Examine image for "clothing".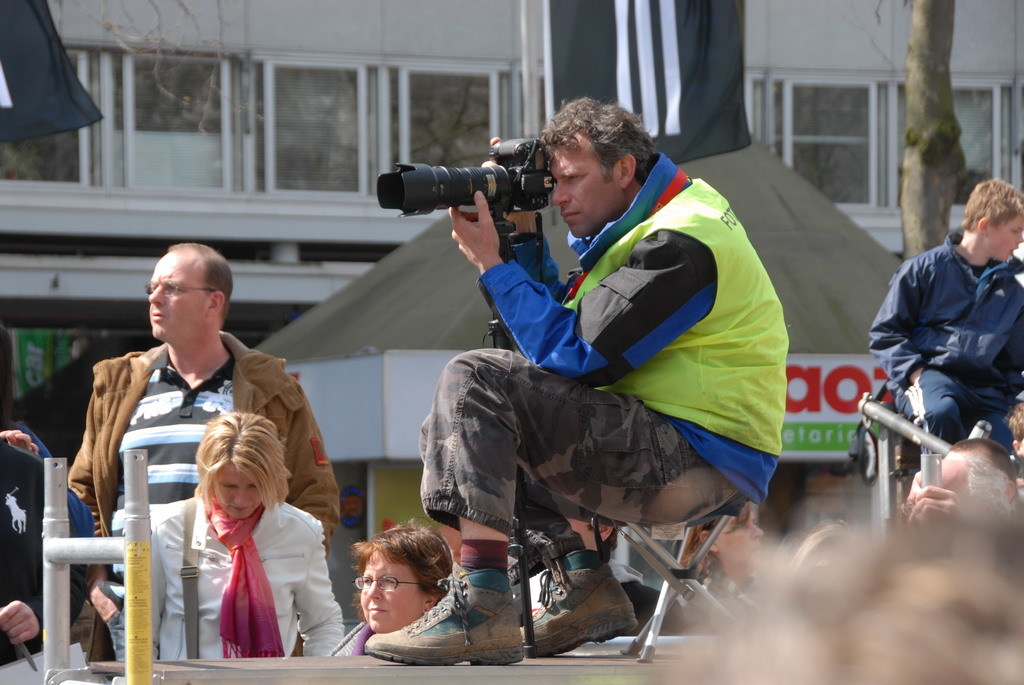
Examination result: [420,154,789,585].
